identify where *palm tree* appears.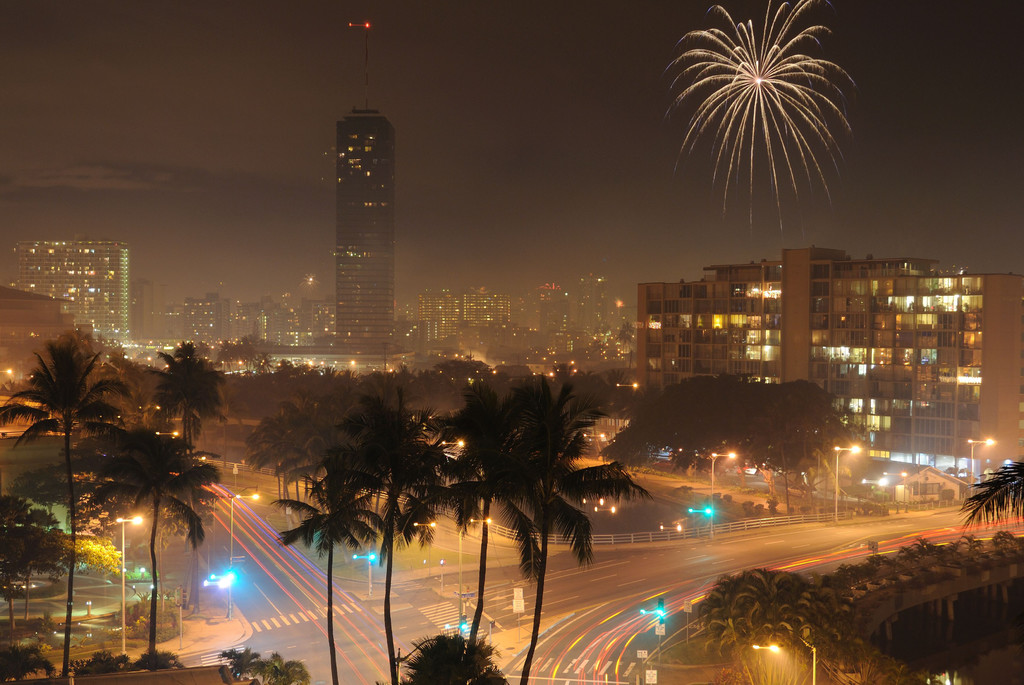
Appears at (91,426,216,659).
